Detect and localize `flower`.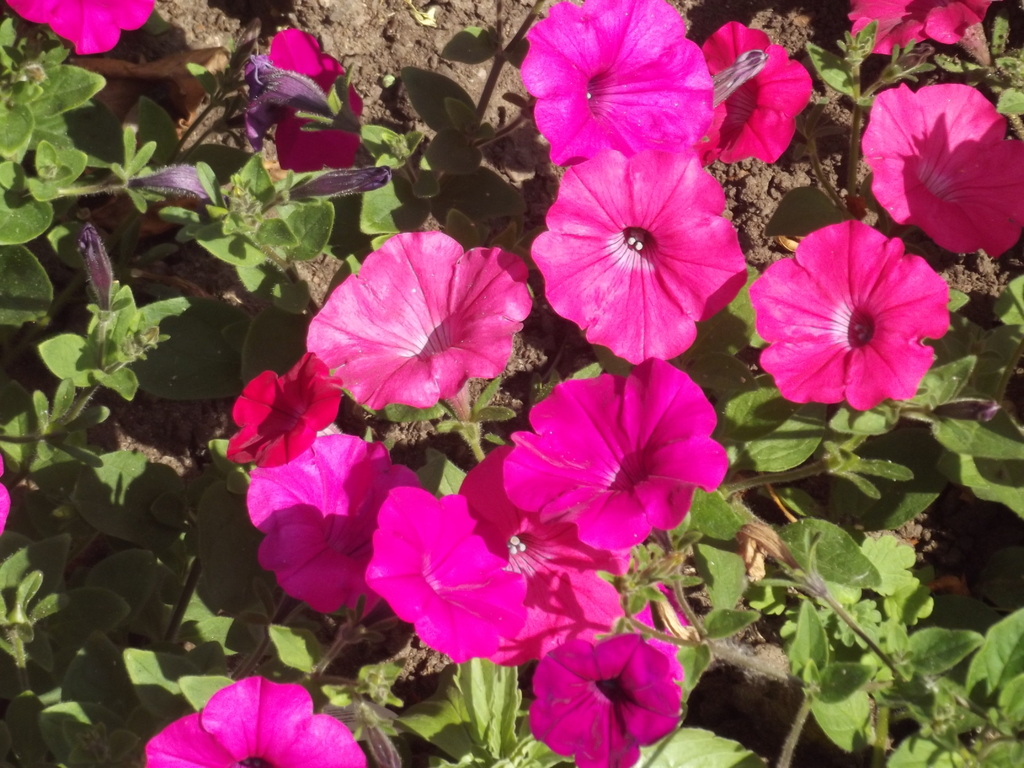
Localized at locate(860, 81, 1023, 260).
